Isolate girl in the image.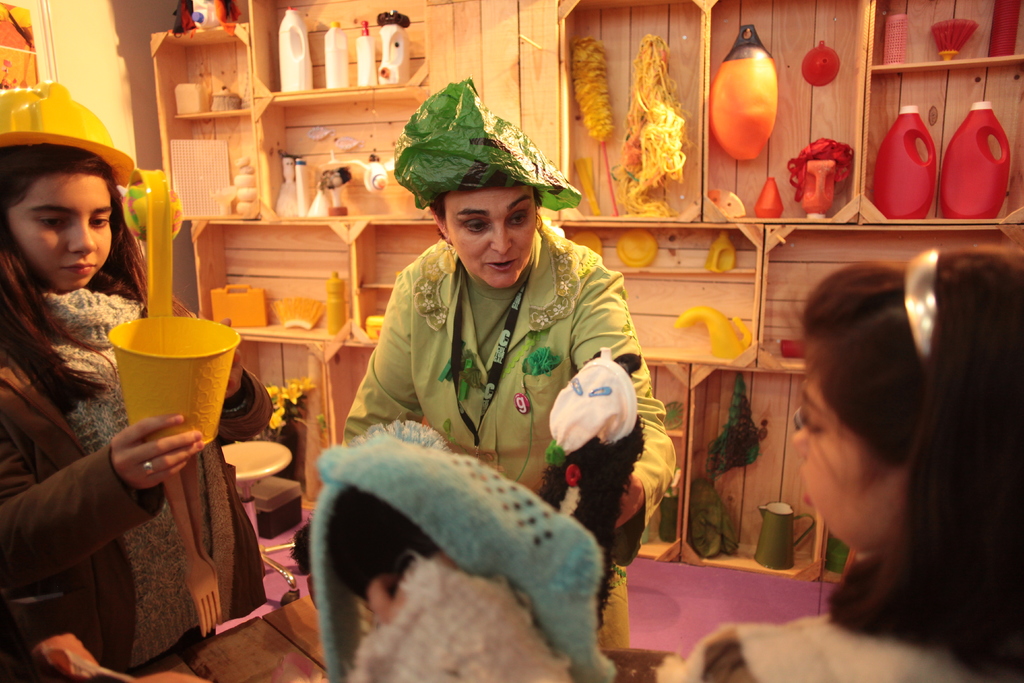
Isolated region: x1=653 y1=239 x2=1023 y2=682.
